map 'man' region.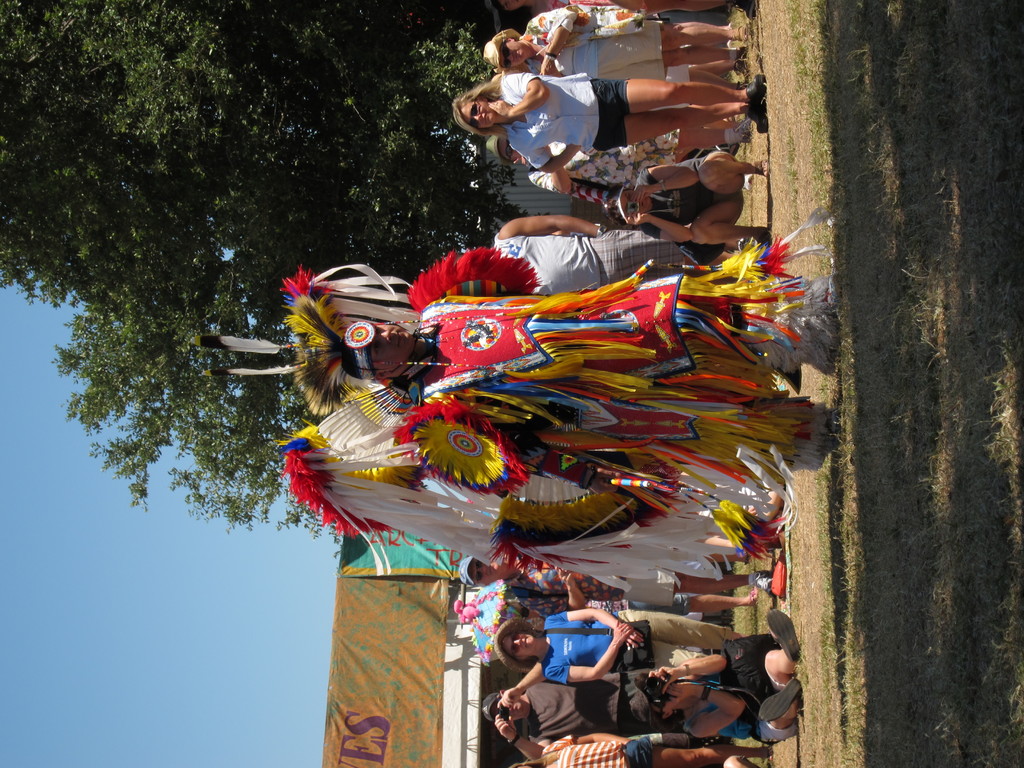
Mapped to [477, 655, 682, 757].
